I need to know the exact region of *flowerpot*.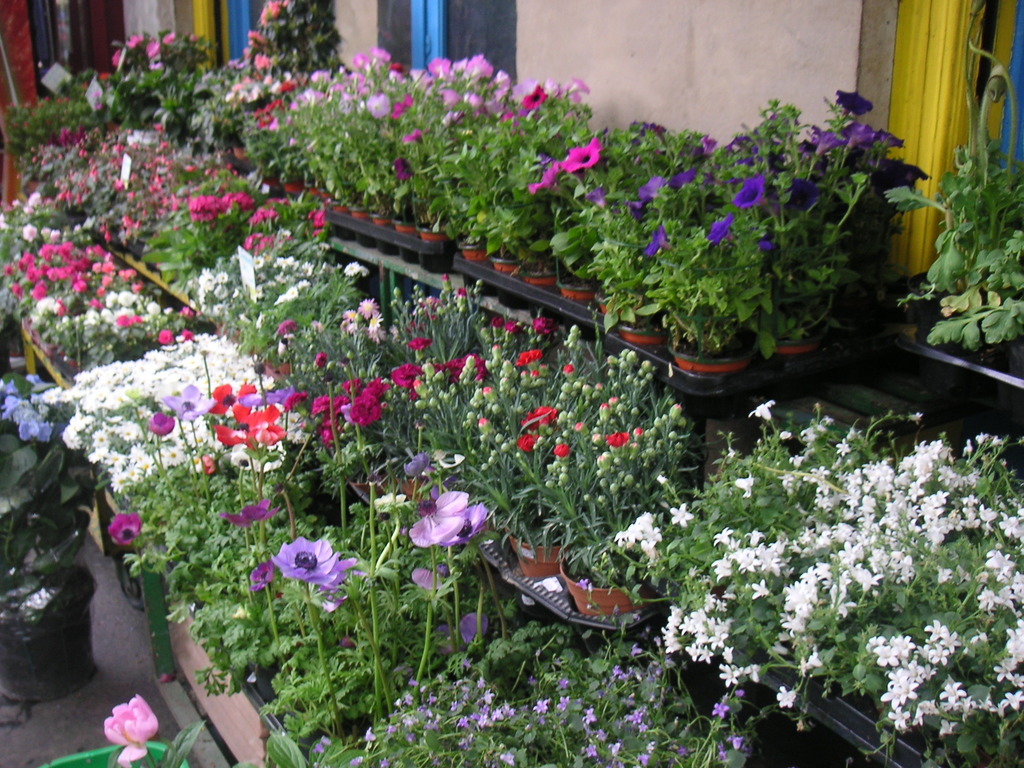
Region: x1=763 y1=337 x2=824 y2=357.
